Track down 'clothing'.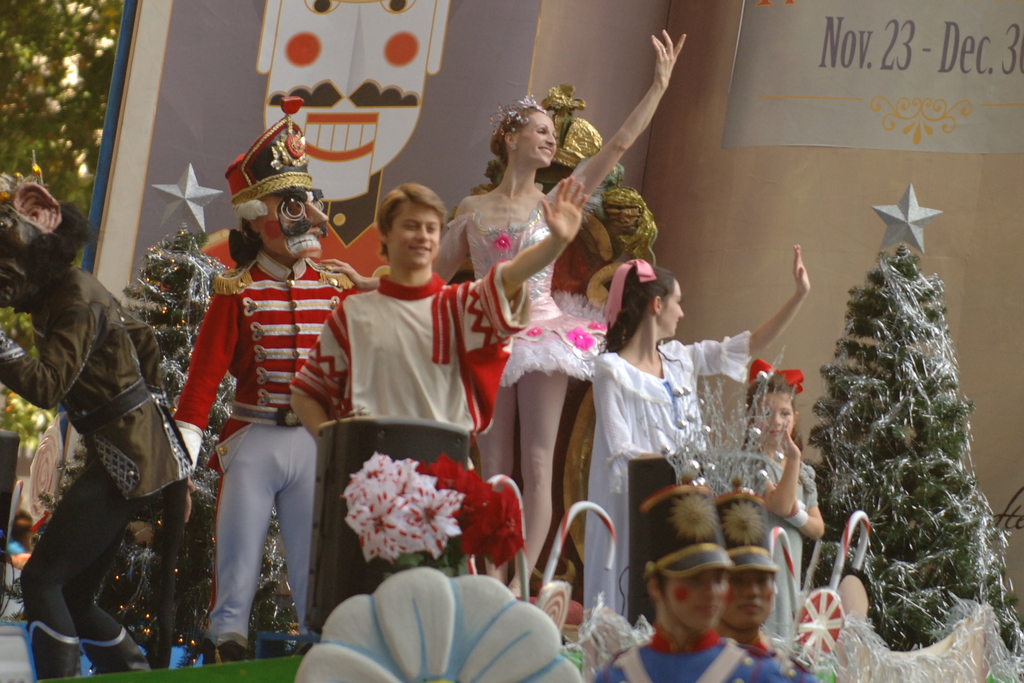
Tracked to locate(727, 440, 819, 627).
